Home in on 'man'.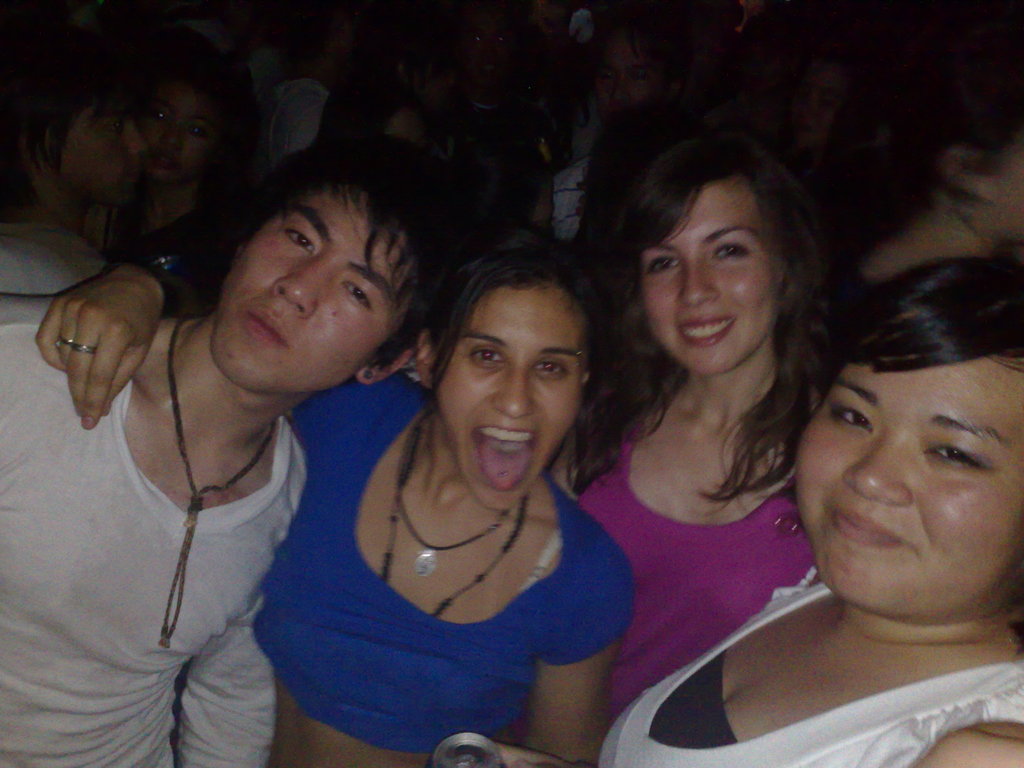
Homed in at select_region(546, 11, 691, 239).
